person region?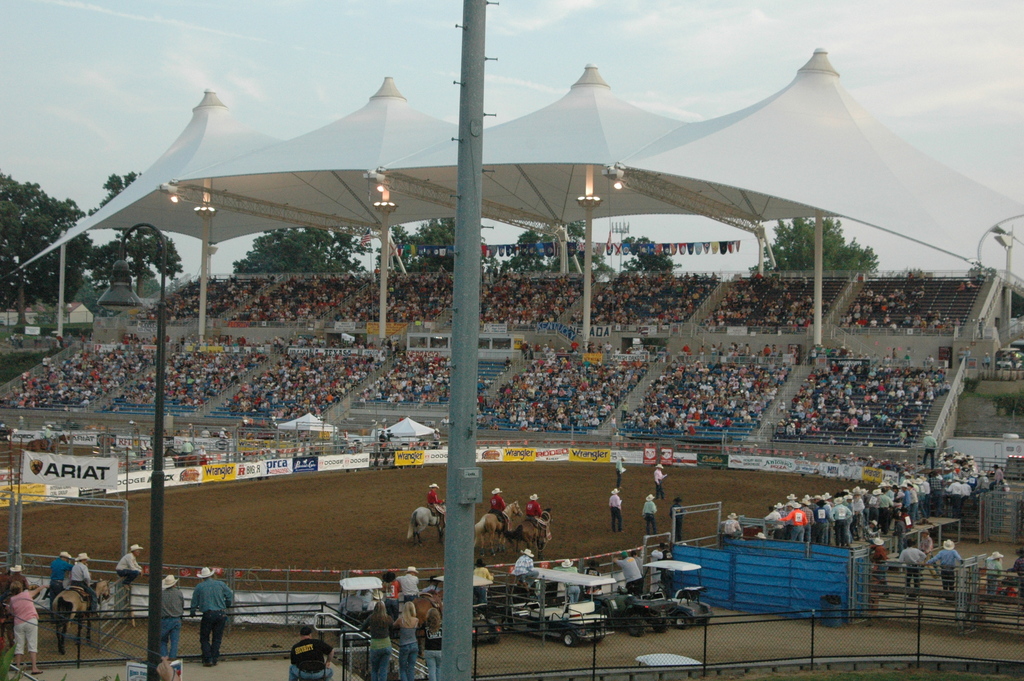
BBox(335, 587, 360, 616)
